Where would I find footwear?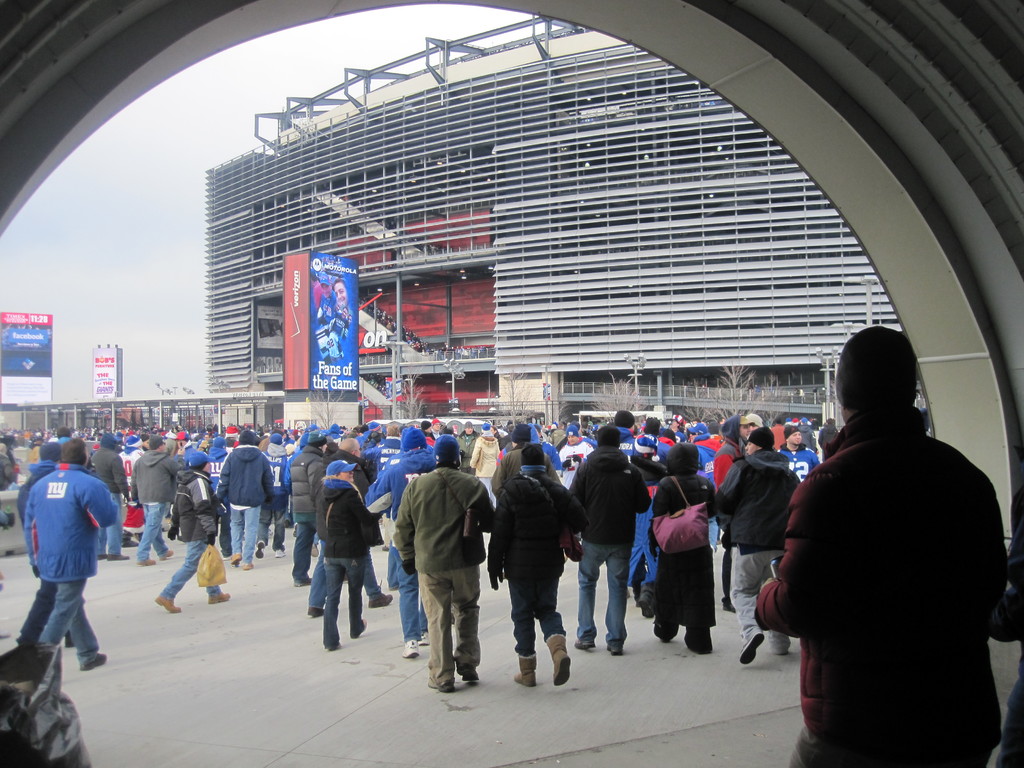
At <region>80, 648, 109, 672</region>.
